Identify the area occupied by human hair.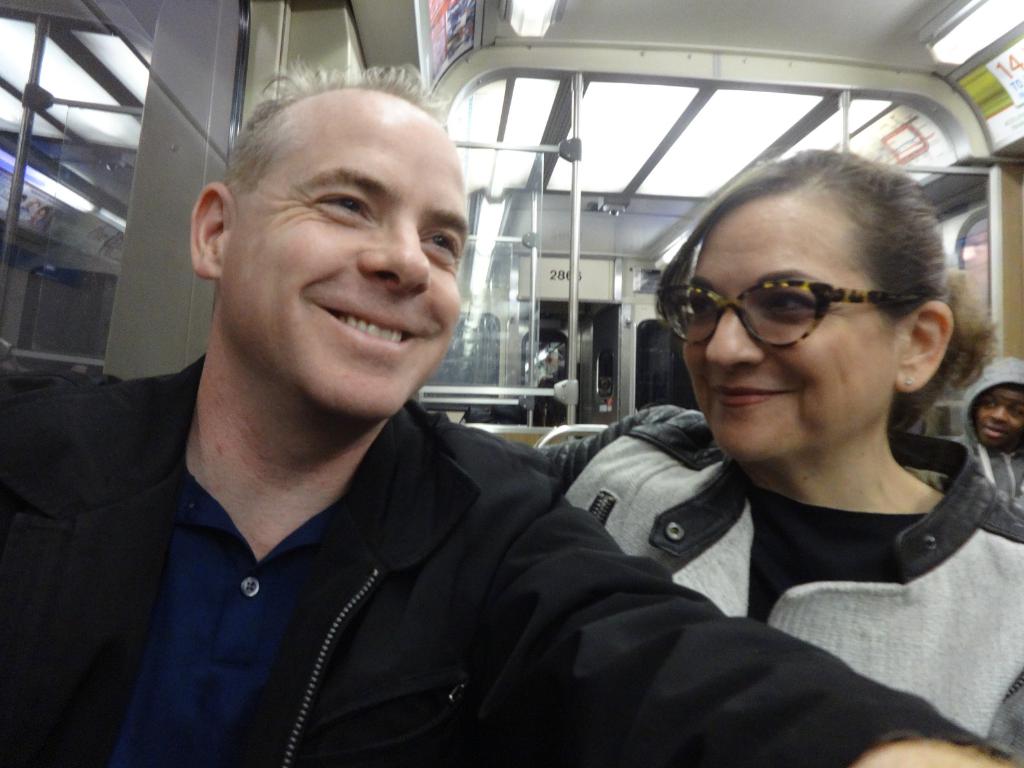
Area: (x1=646, y1=140, x2=995, y2=436).
